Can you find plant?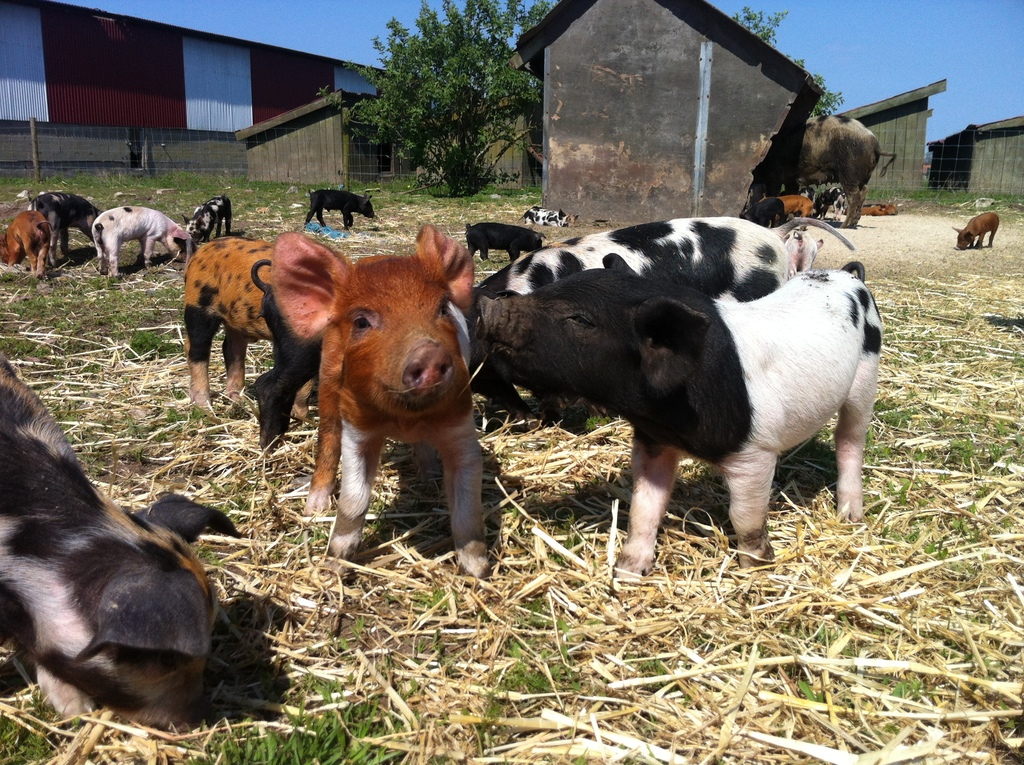
Yes, bounding box: [200,688,396,764].
